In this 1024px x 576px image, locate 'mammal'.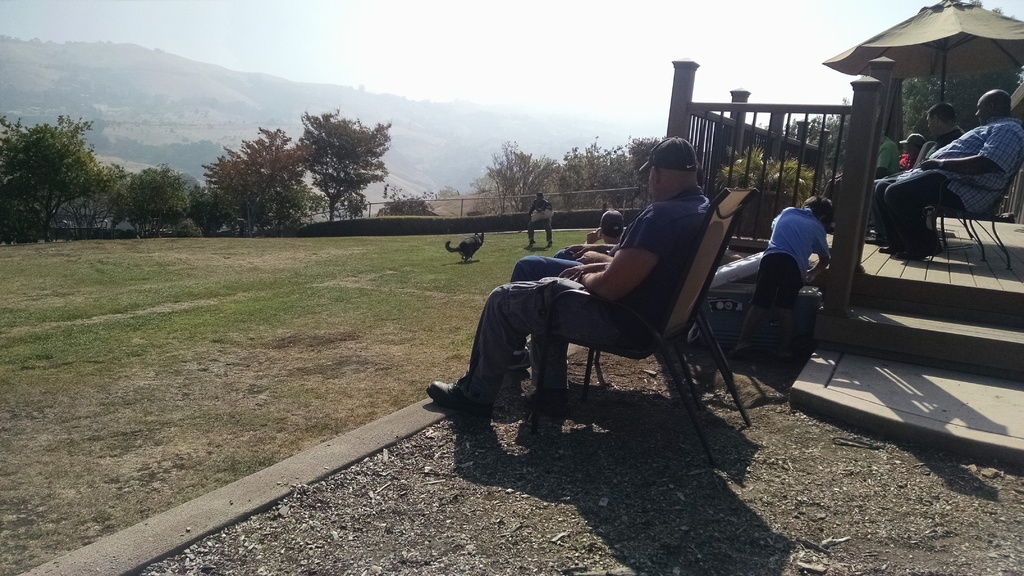
Bounding box: bbox=(868, 131, 921, 234).
